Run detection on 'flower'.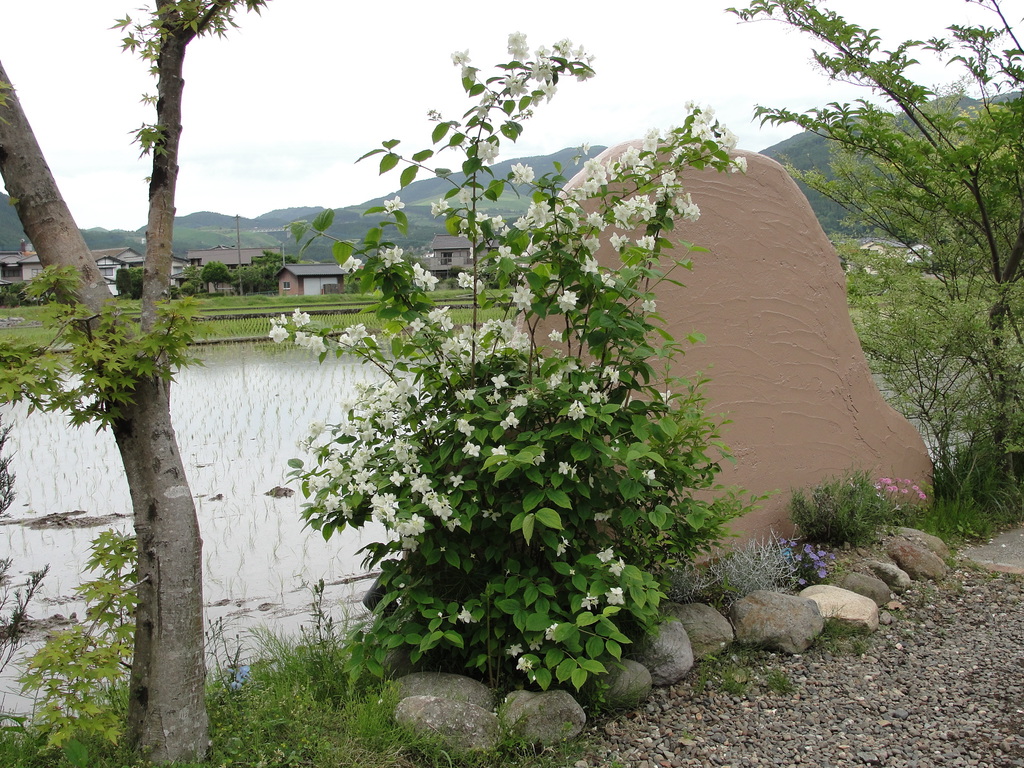
Result: Rect(503, 570, 509, 575).
